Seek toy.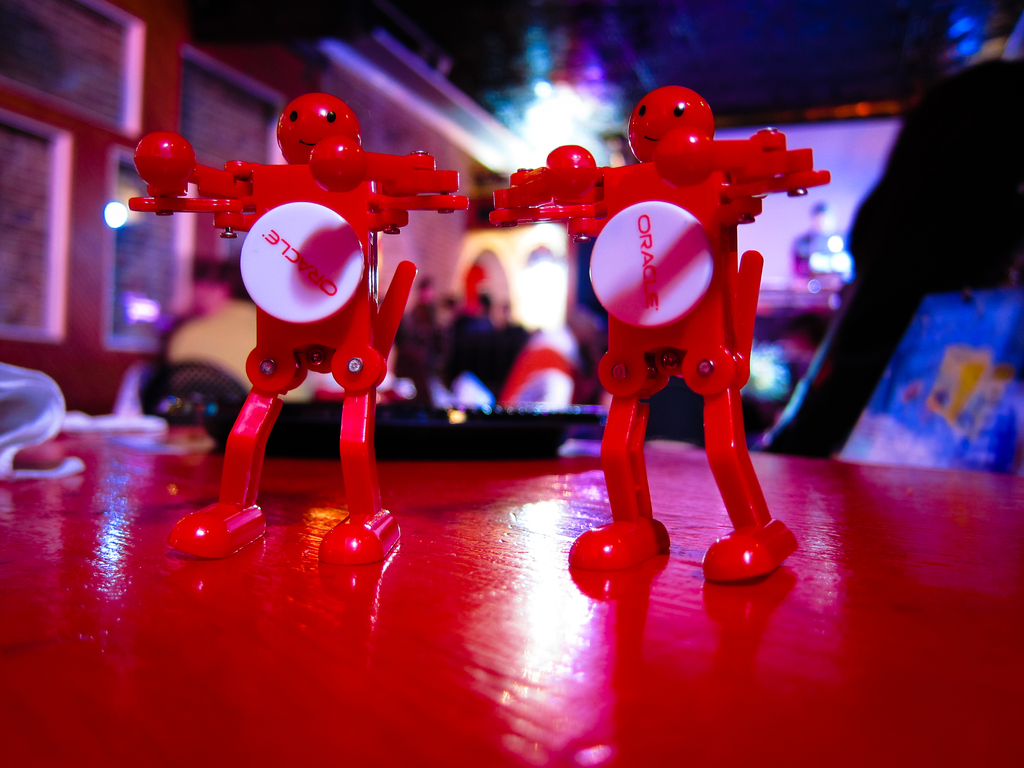
region(129, 90, 469, 562).
